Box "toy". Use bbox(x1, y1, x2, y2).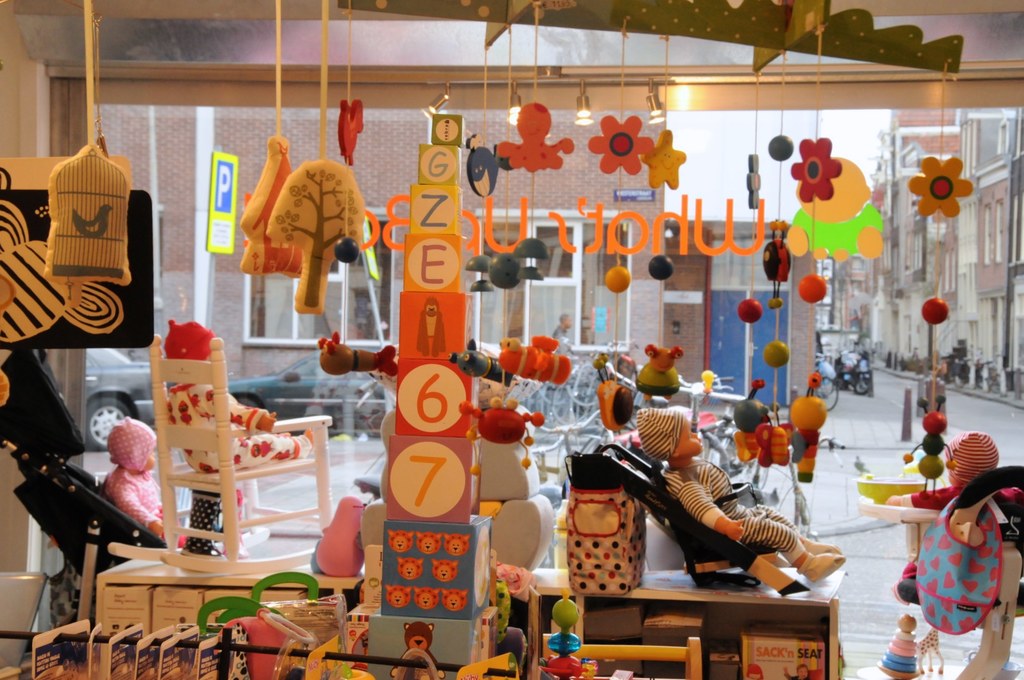
bbox(908, 159, 981, 222).
